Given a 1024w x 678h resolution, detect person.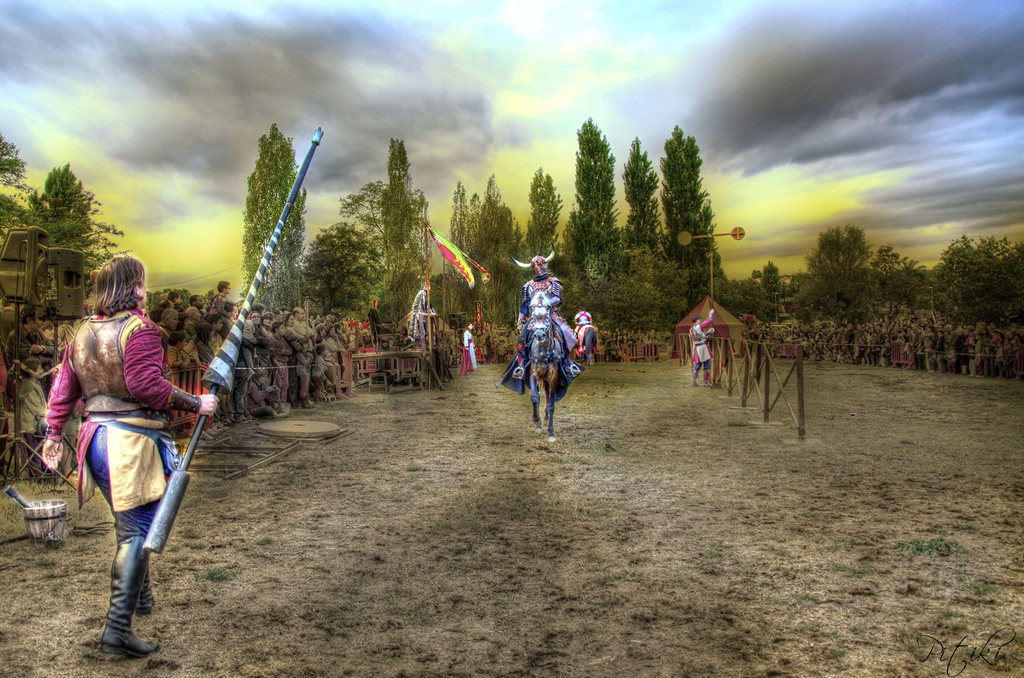
(x1=457, y1=325, x2=481, y2=379).
